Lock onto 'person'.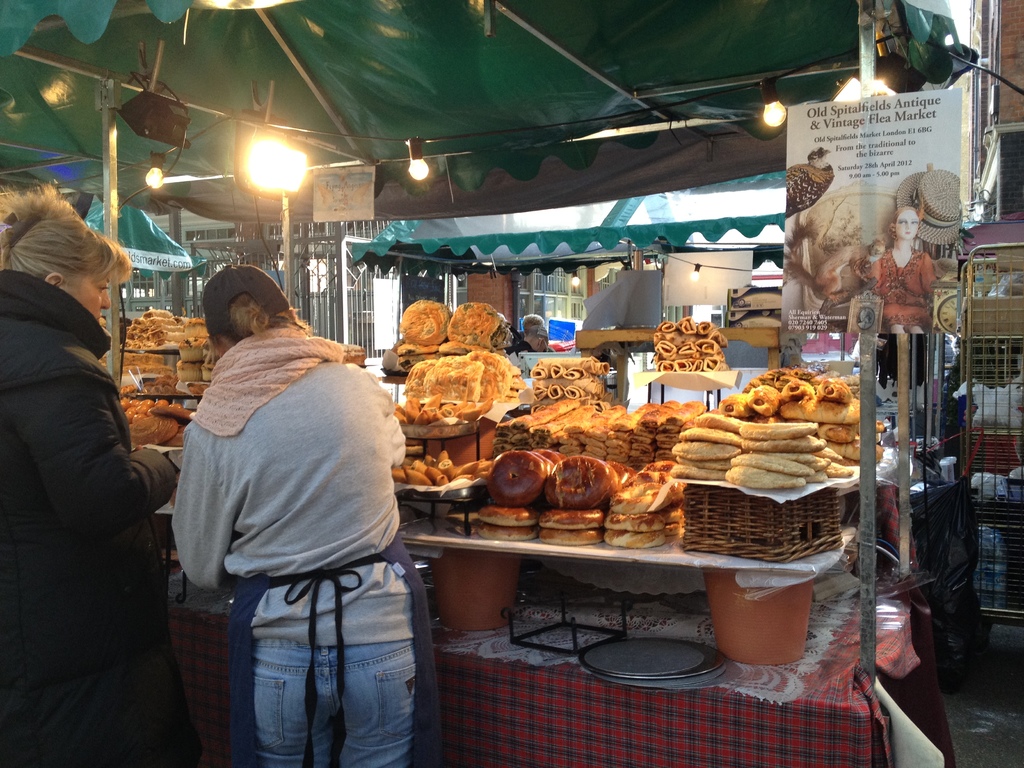
Locked: <region>0, 181, 206, 767</region>.
